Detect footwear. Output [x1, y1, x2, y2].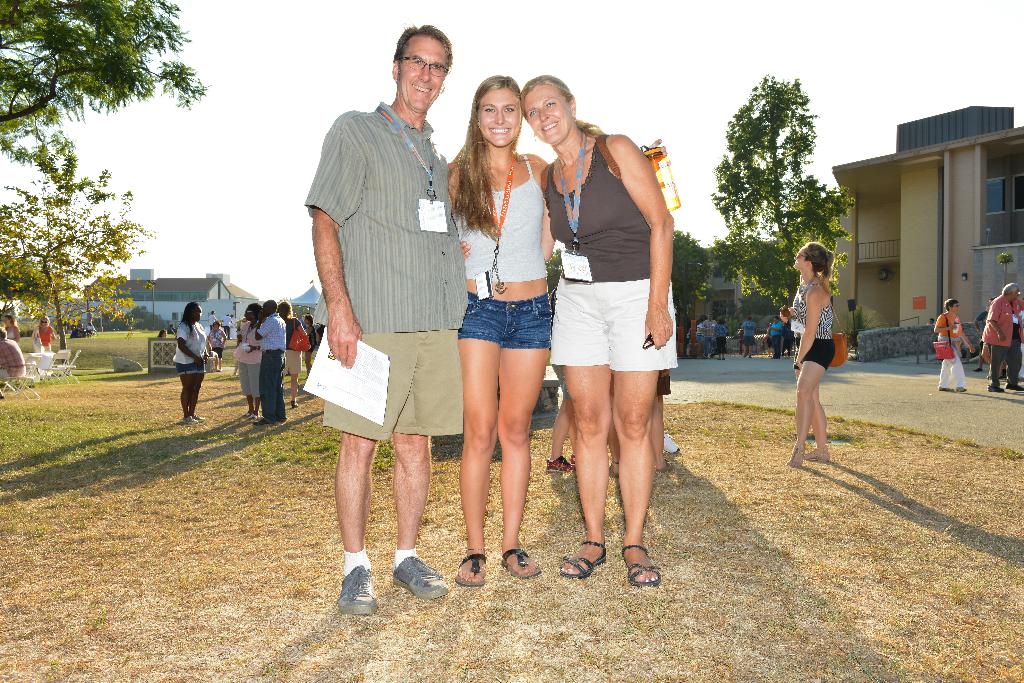
[256, 414, 274, 425].
